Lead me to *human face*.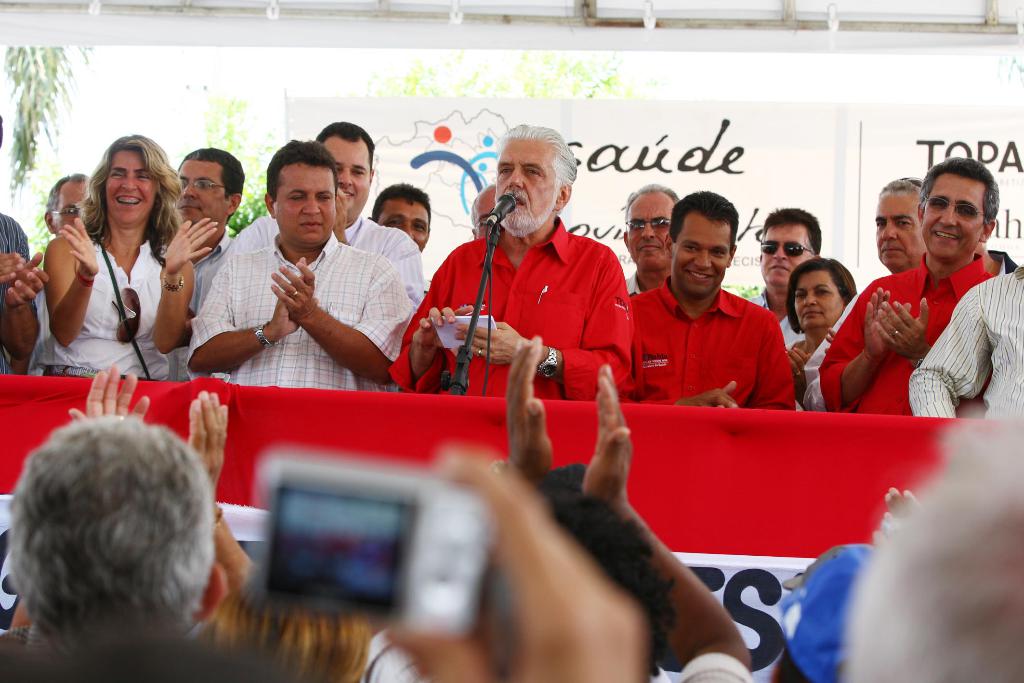
Lead to (878, 194, 928, 264).
